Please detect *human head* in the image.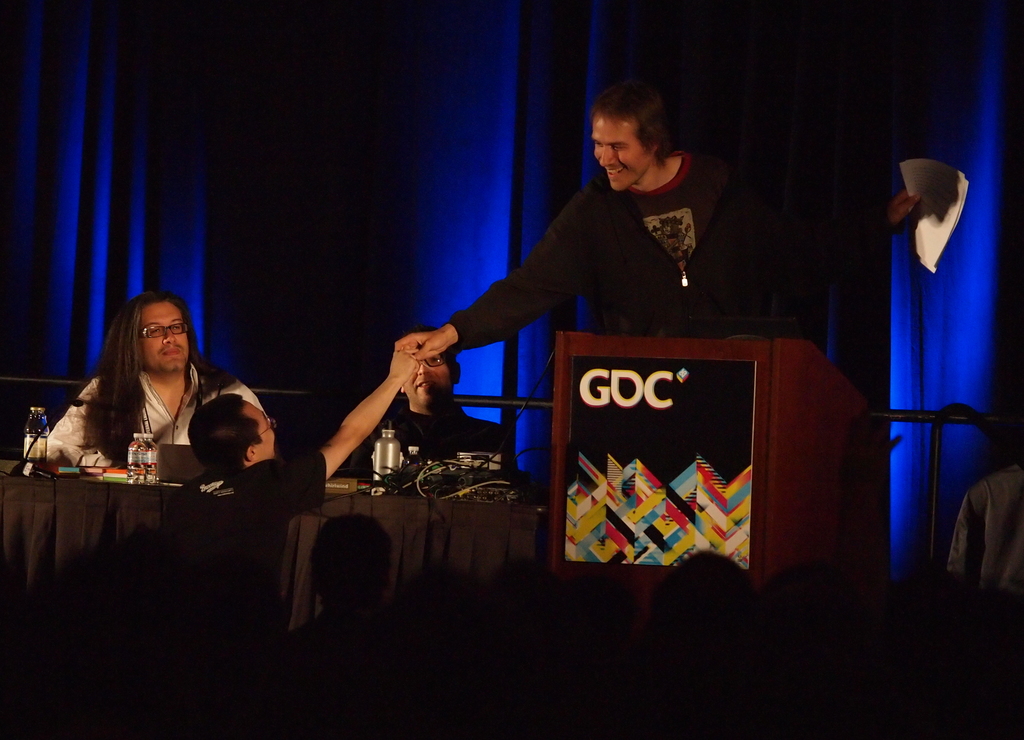
(x1=586, y1=75, x2=697, y2=193).
